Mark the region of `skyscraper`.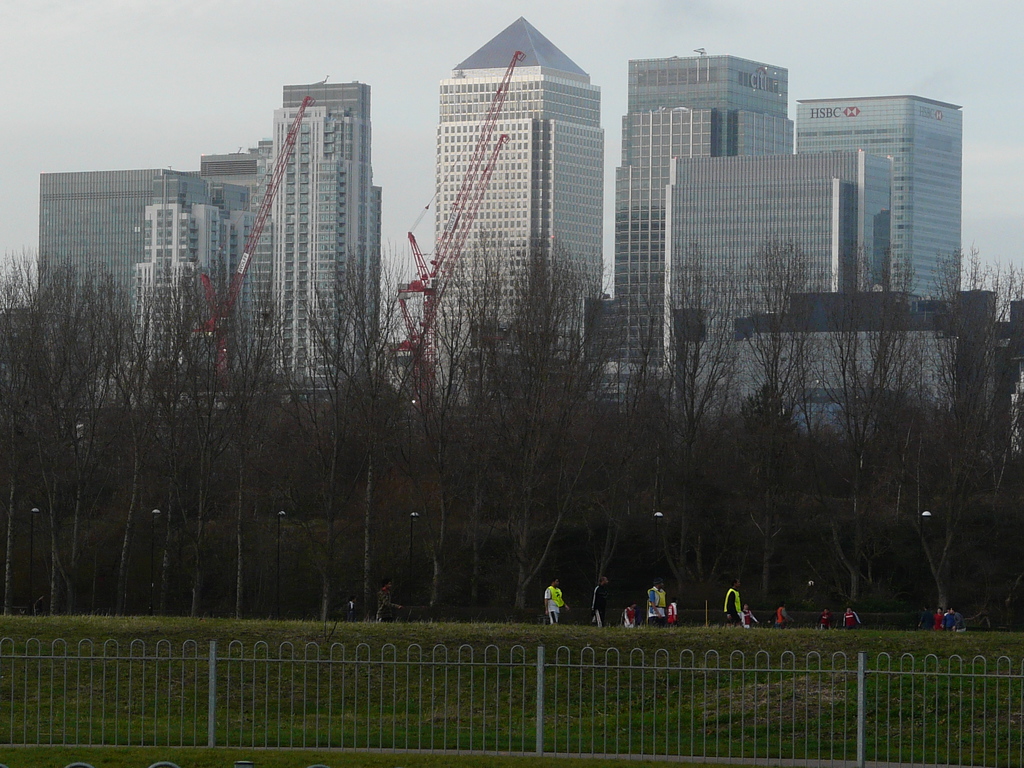
Region: x1=407 y1=20 x2=635 y2=424.
